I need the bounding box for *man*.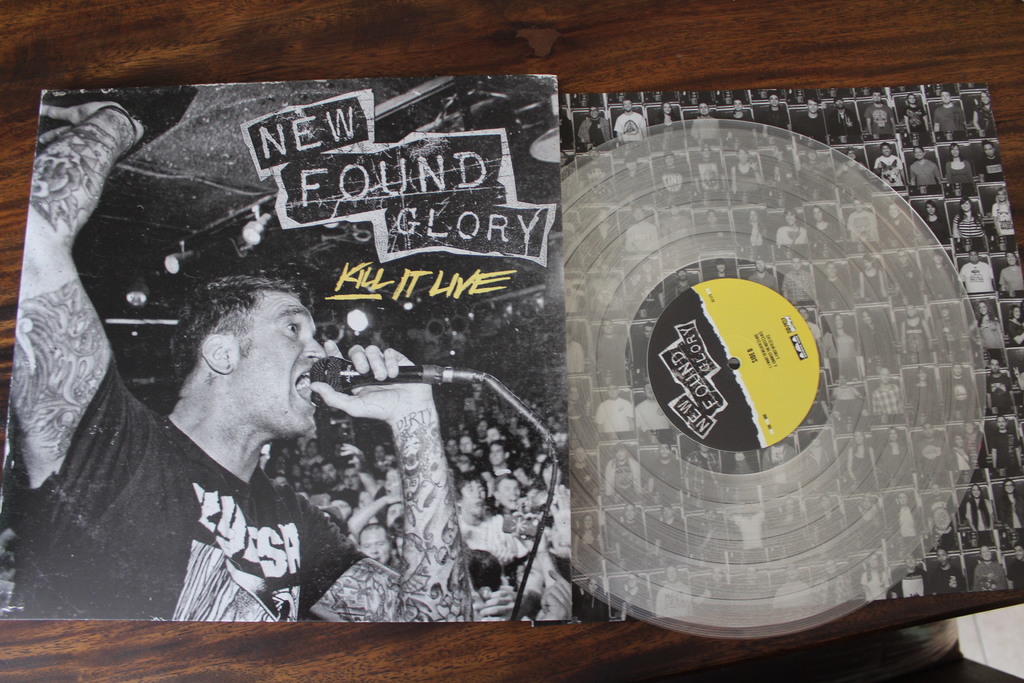
Here it is: 961 251 992 293.
